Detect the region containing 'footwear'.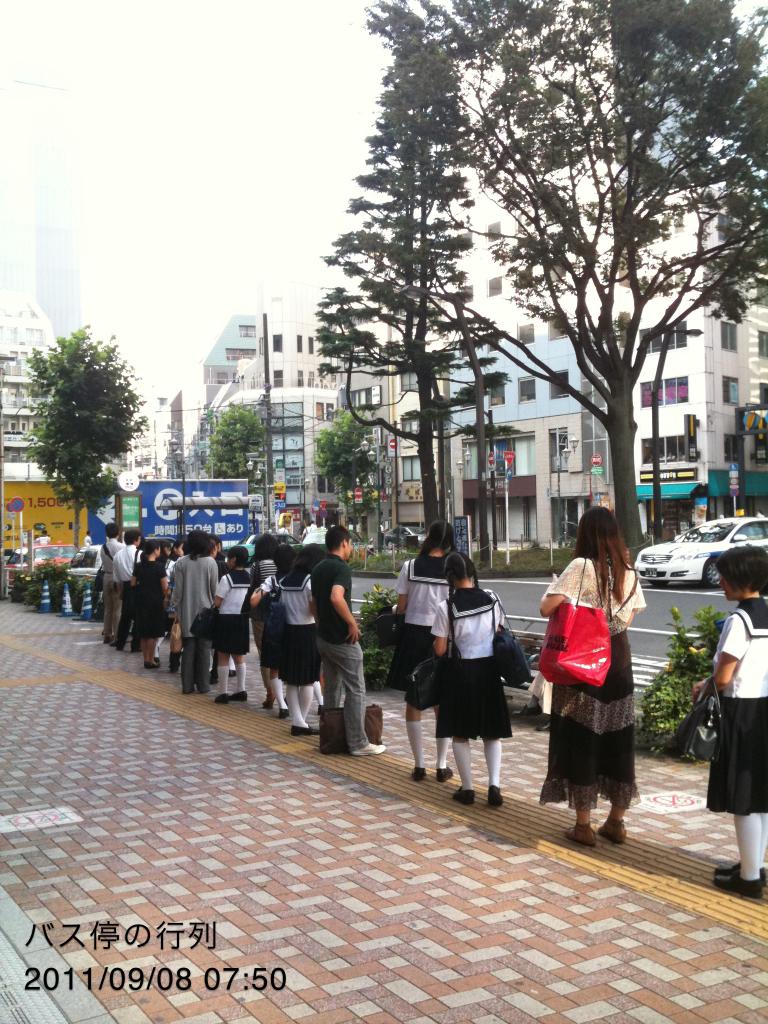
crop(486, 787, 505, 807).
